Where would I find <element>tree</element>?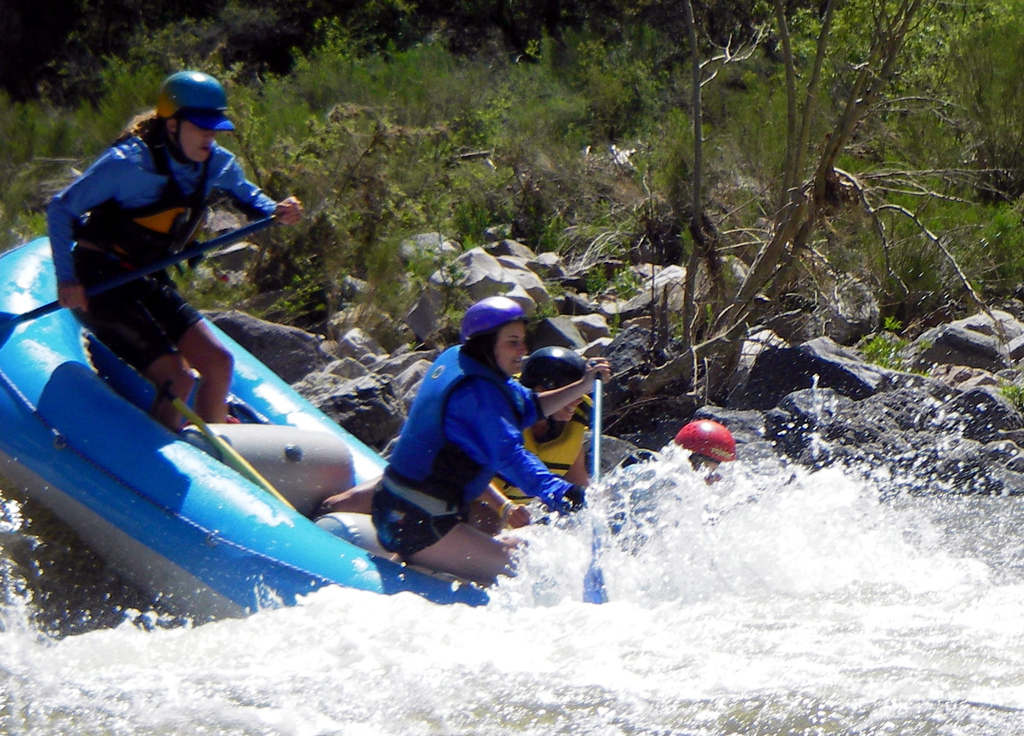
At (627,0,1023,404).
